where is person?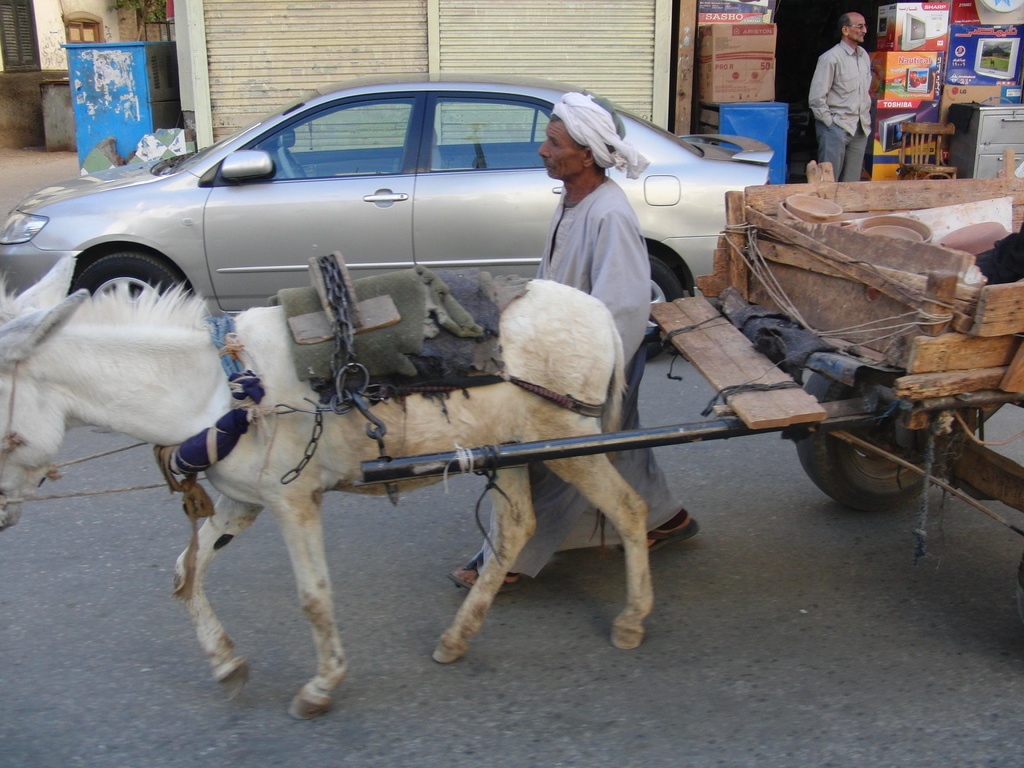
819 7 892 180.
